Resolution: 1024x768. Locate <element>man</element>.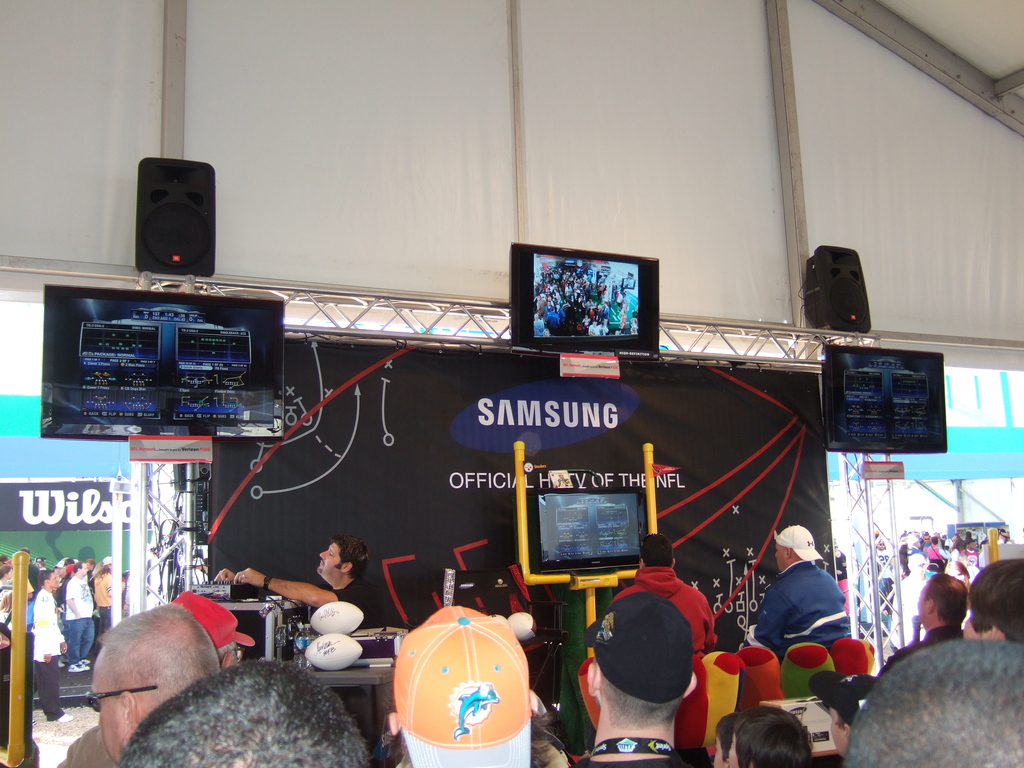
(765,543,860,682).
